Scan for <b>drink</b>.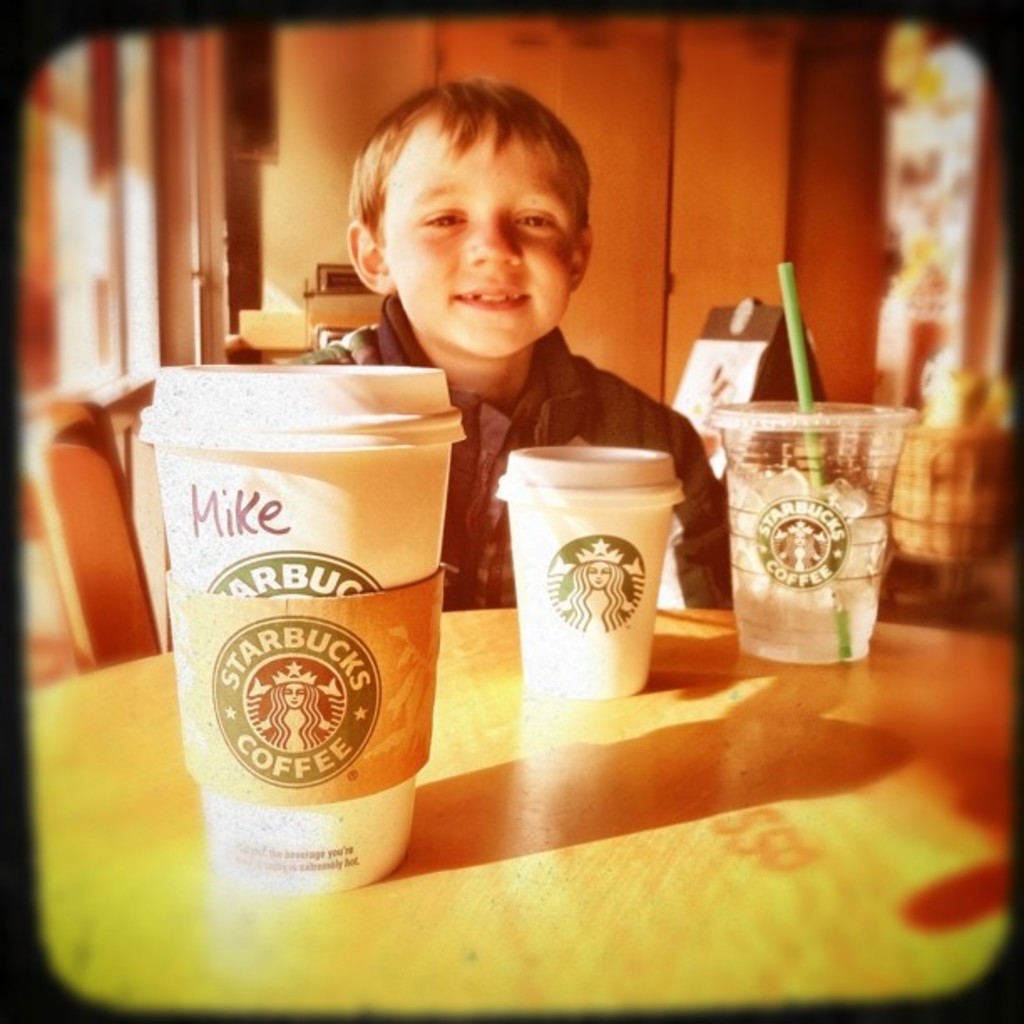
Scan result: 724,505,878,664.
